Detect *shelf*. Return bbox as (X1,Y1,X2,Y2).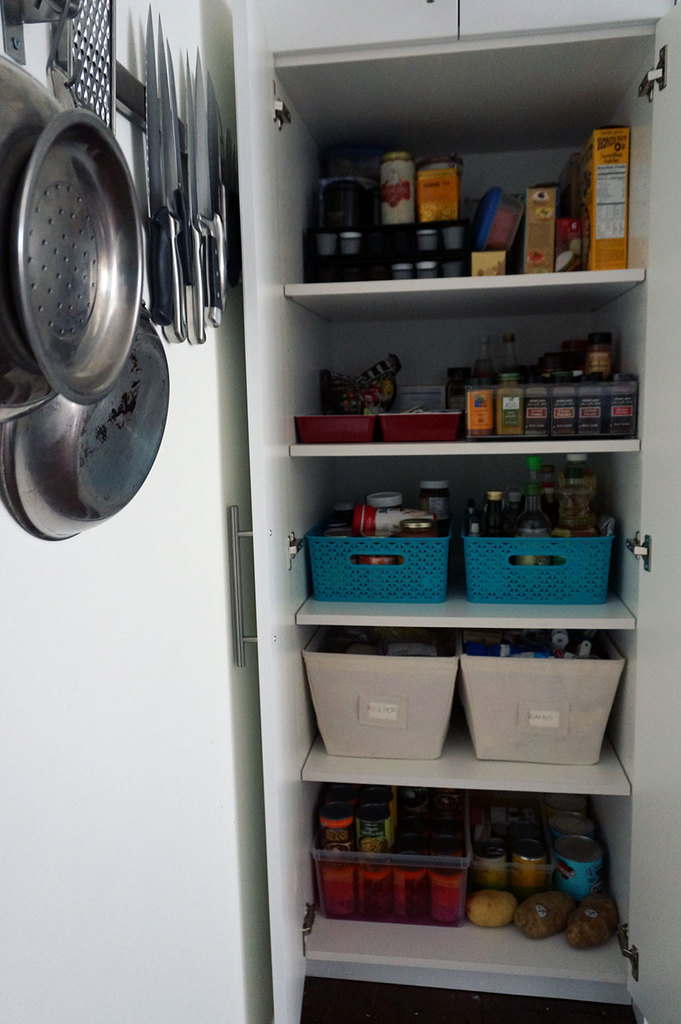
(238,0,680,1023).
